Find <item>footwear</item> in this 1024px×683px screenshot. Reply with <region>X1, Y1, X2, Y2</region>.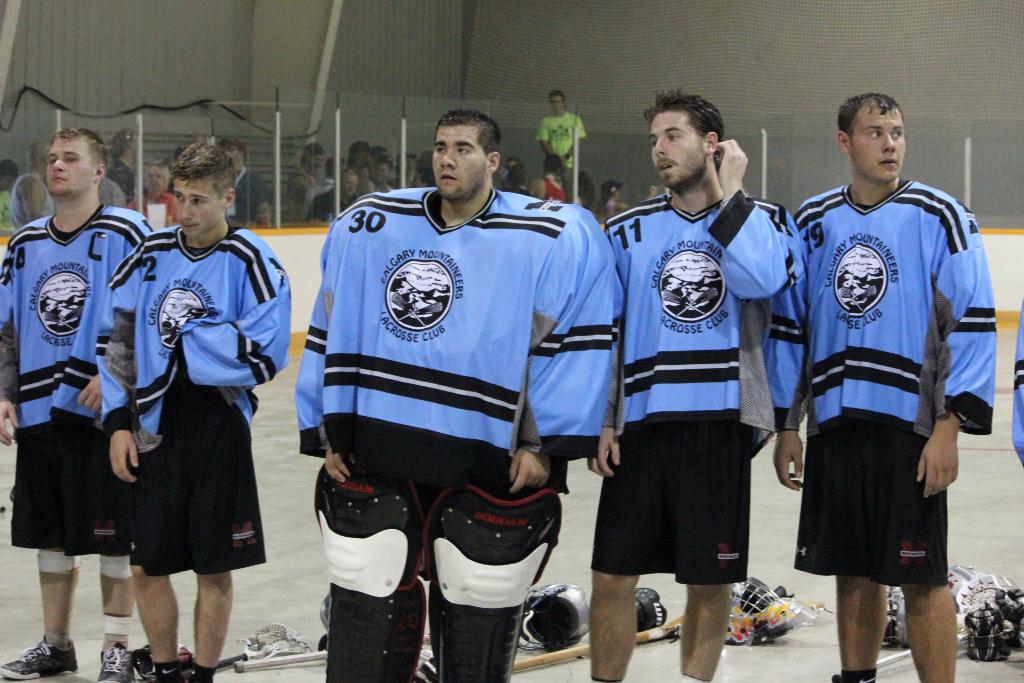
<region>0, 633, 81, 682</region>.
